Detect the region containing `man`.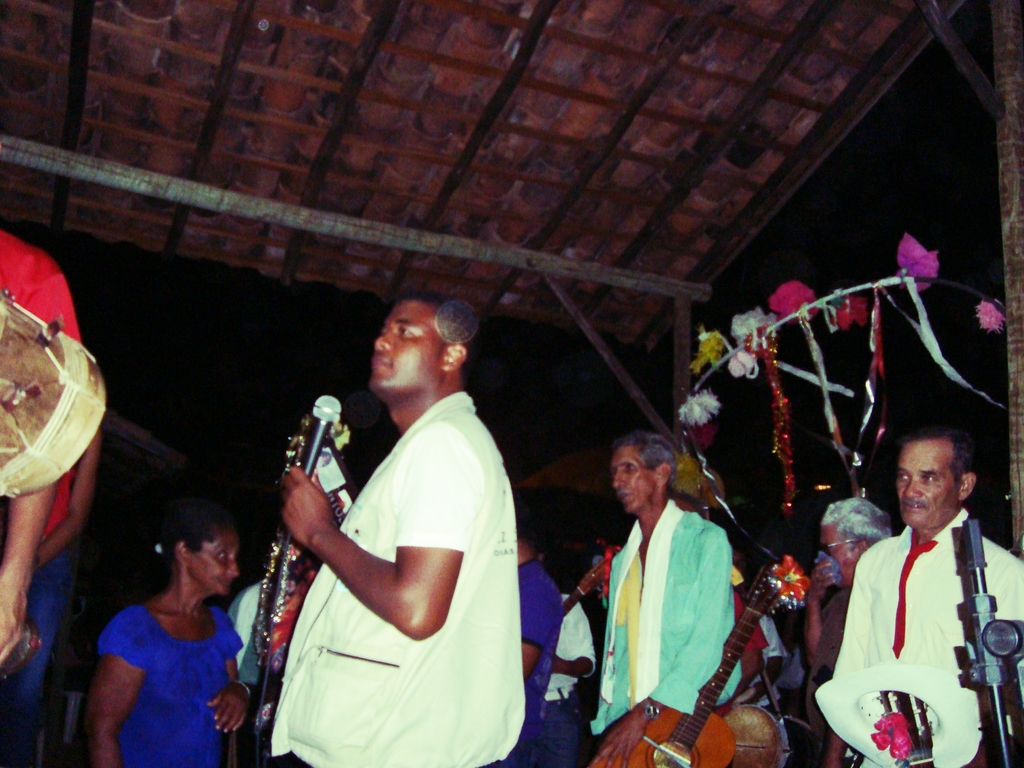
Rect(275, 294, 520, 767).
